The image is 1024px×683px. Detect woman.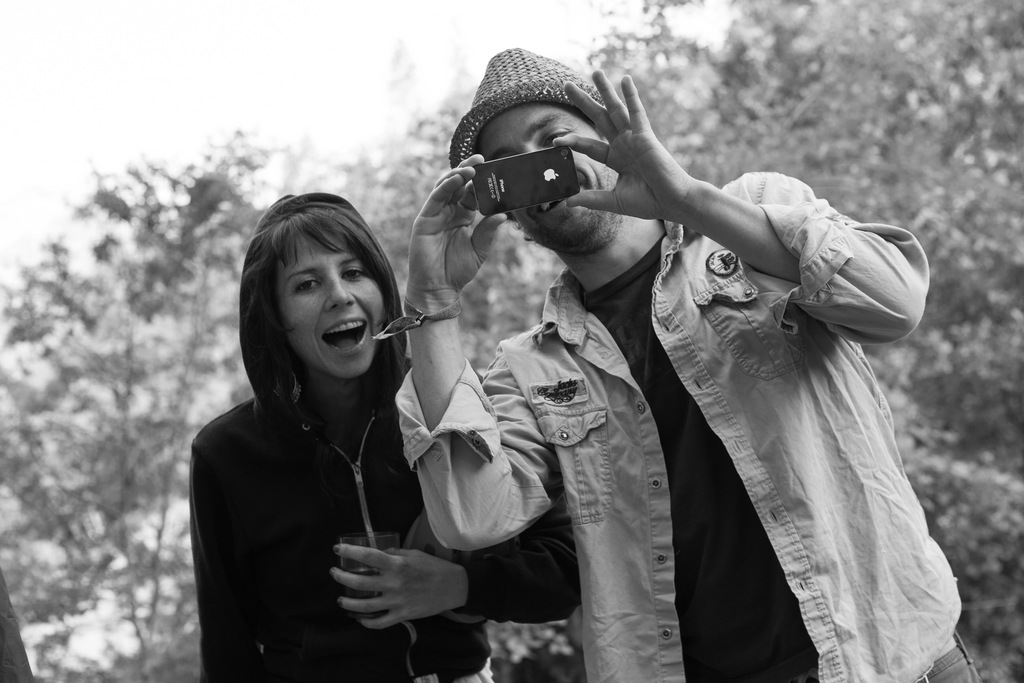
Detection: Rect(188, 98, 550, 682).
